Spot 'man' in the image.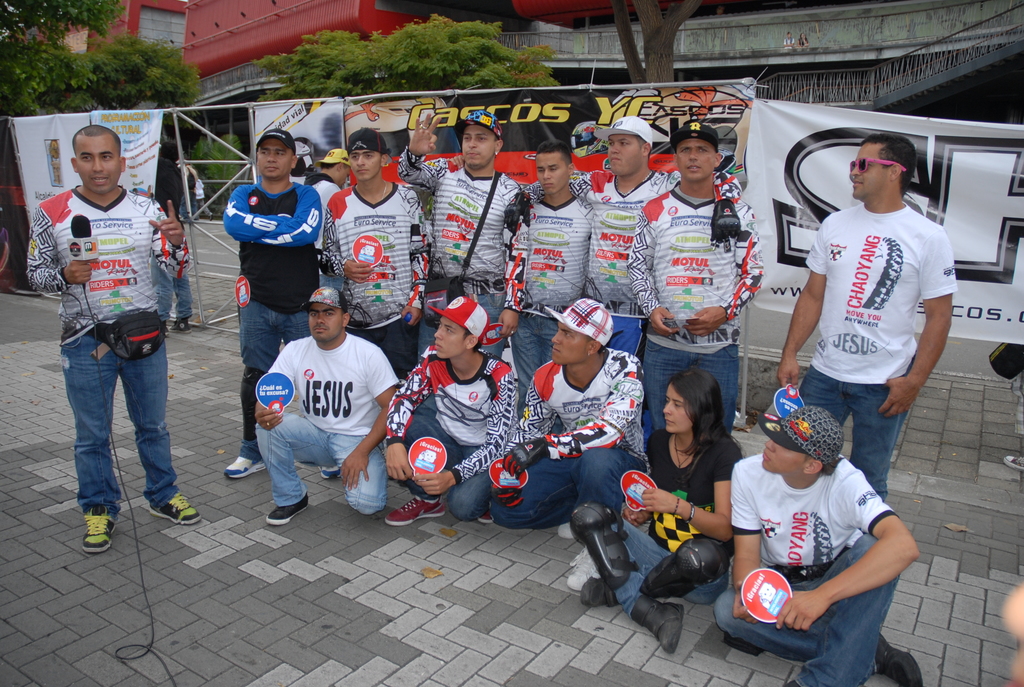
'man' found at (x1=251, y1=287, x2=401, y2=528).
